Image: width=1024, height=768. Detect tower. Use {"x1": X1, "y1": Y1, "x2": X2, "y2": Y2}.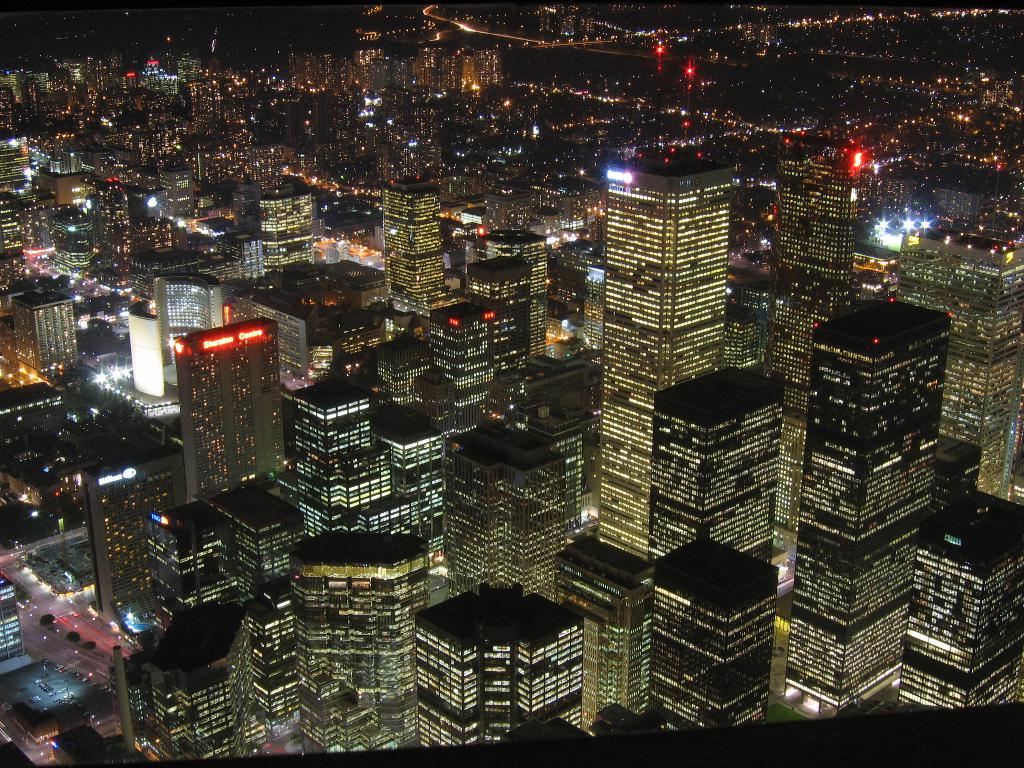
{"x1": 648, "y1": 538, "x2": 774, "y2": 725}.
